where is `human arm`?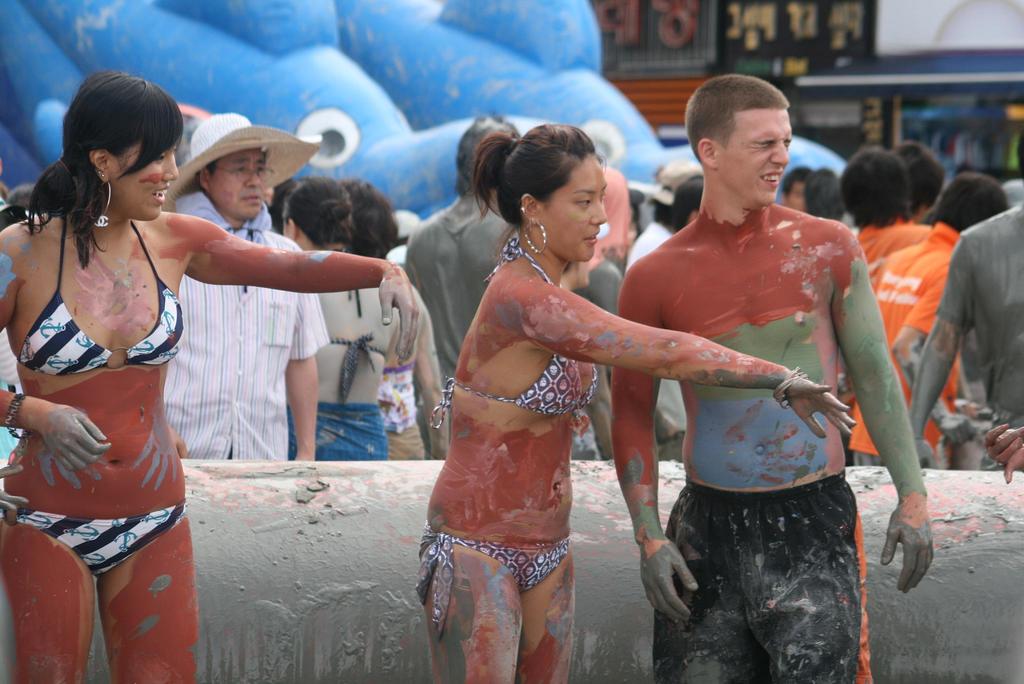
left=0, top=231, right=113, bottom=473.
